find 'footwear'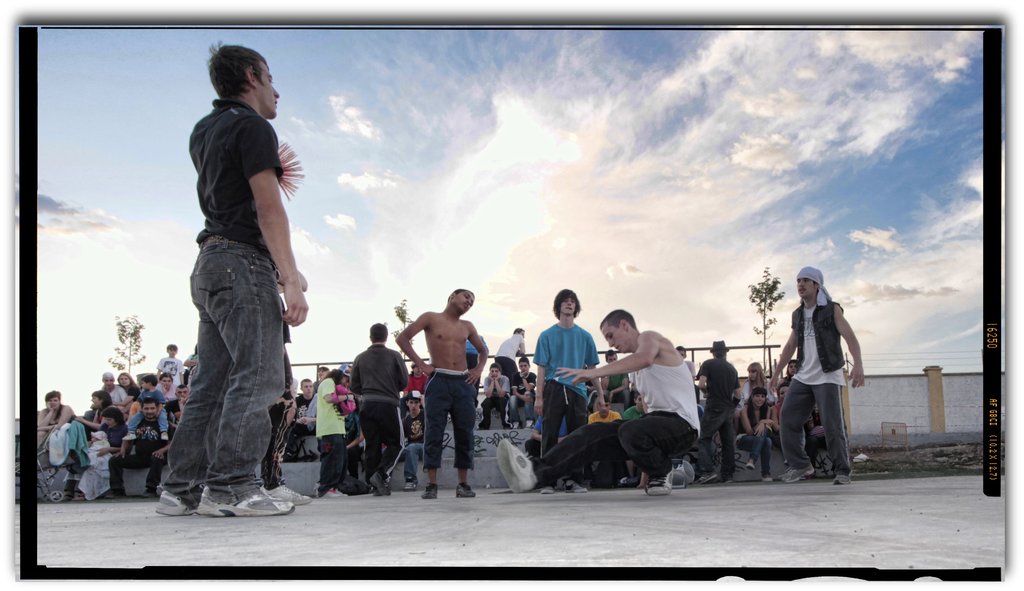
BBox(565, 478, 592, 498)
